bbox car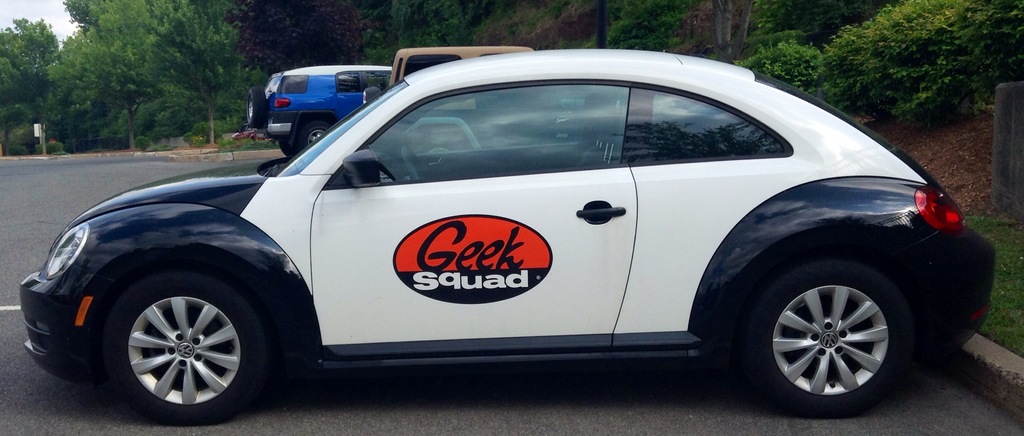
359, 42, 602, 119
